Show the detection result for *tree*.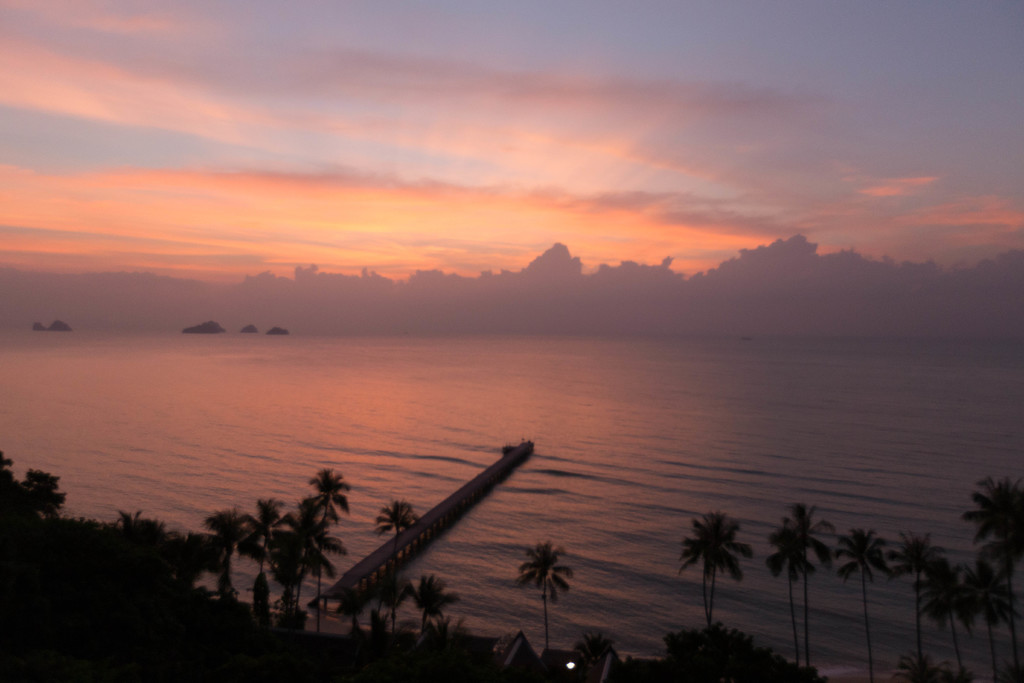
(x1=298, y1=464, x2=351, y2=634).
